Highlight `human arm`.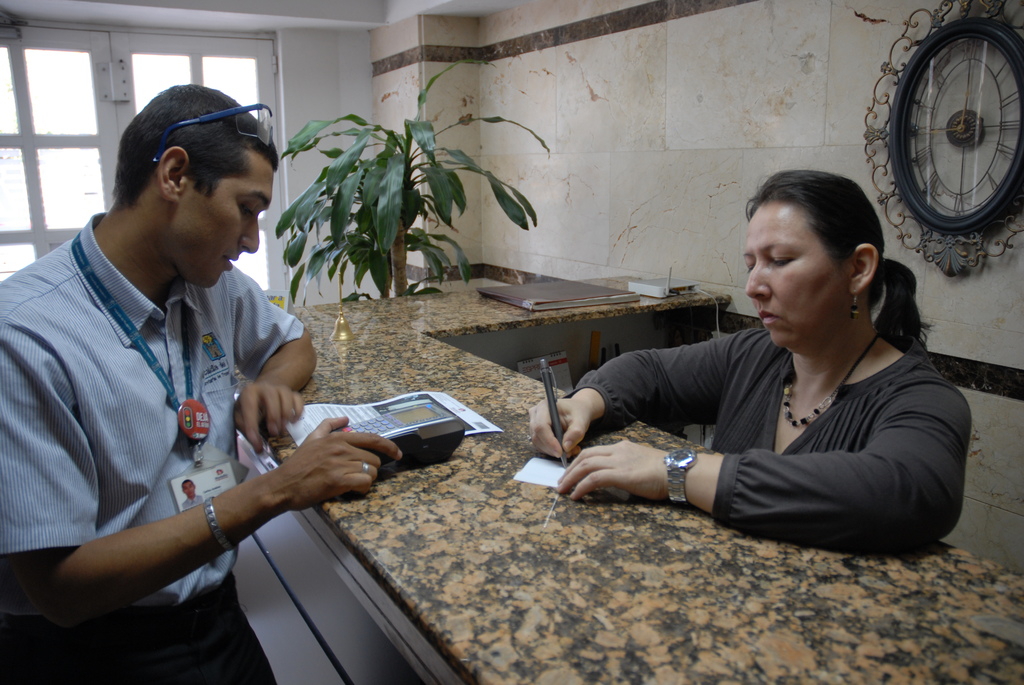
Highlighted region: pyautogui.locateOnScreen(0, 308, 407, 644).
